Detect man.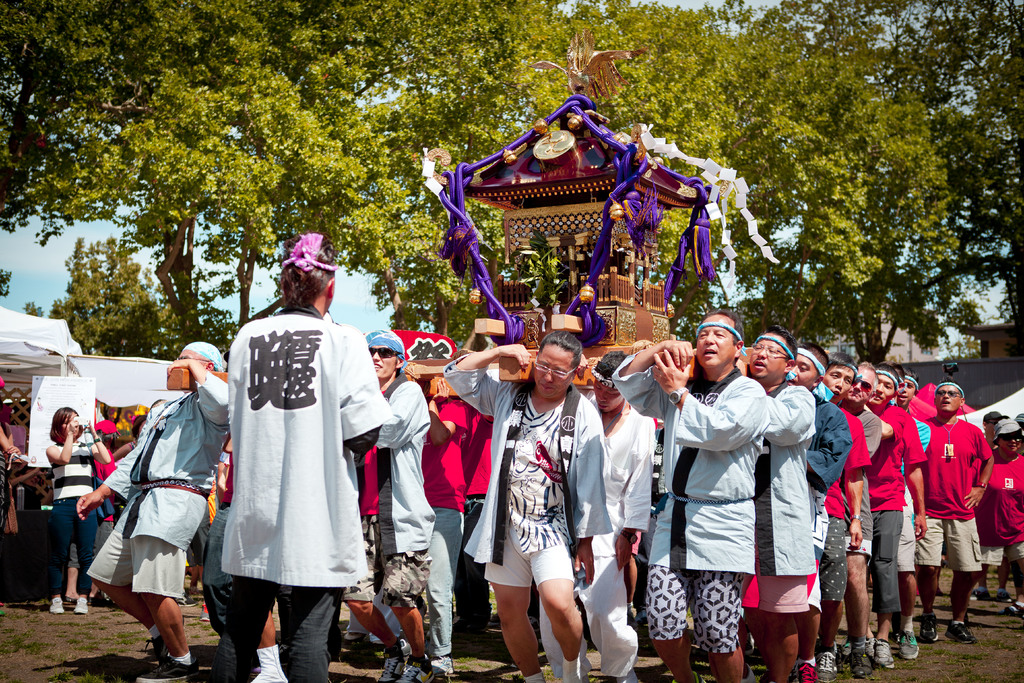
Detected at 440/328/612/682.
